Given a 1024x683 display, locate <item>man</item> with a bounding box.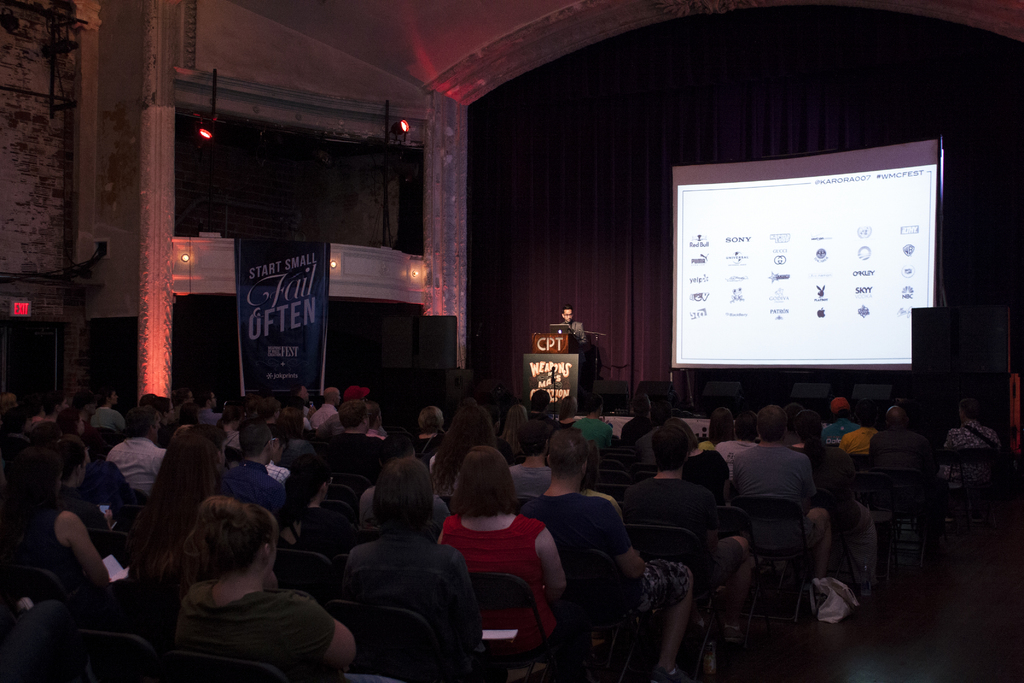
Located: 946,399,1001,492.
